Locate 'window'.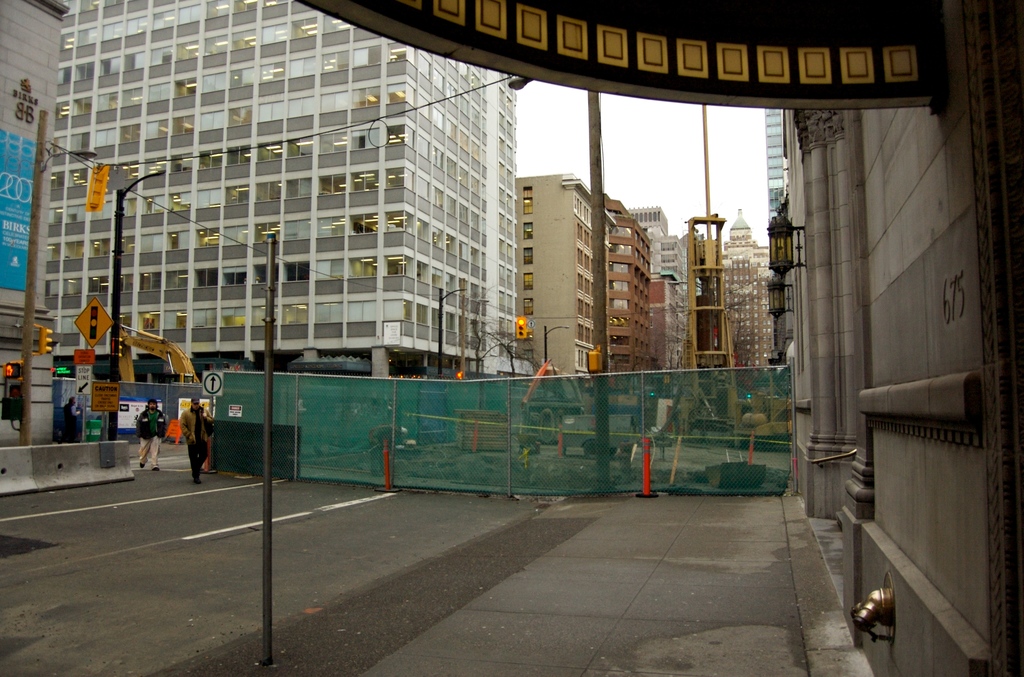
Bounding box: [92,240,113,255].
